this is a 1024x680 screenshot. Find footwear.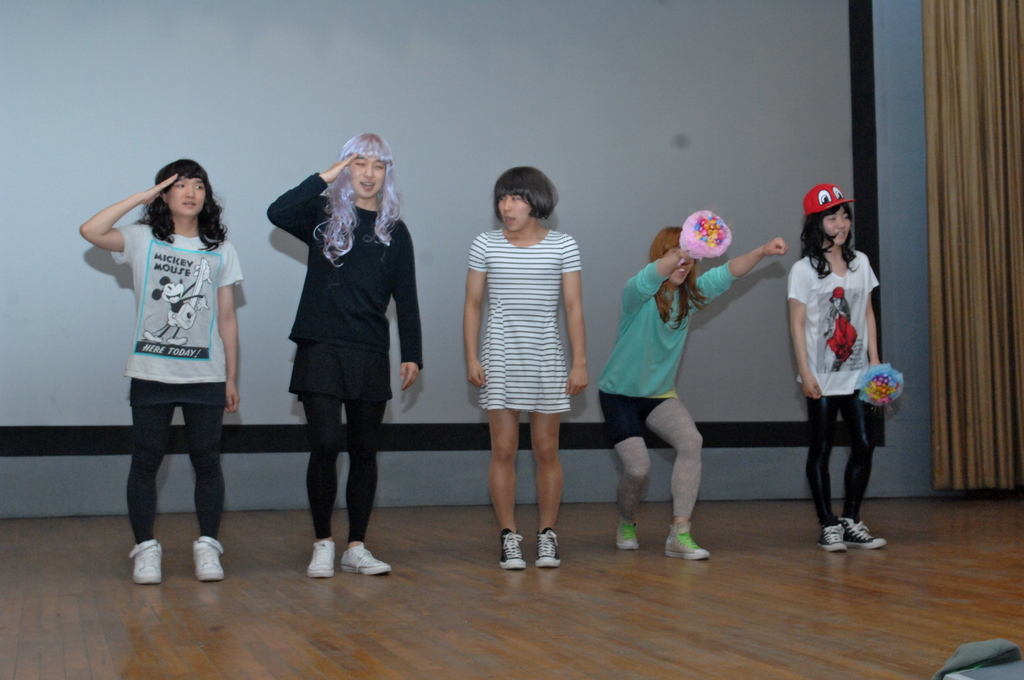
Bounding box: (499, 530, 527, 571).
